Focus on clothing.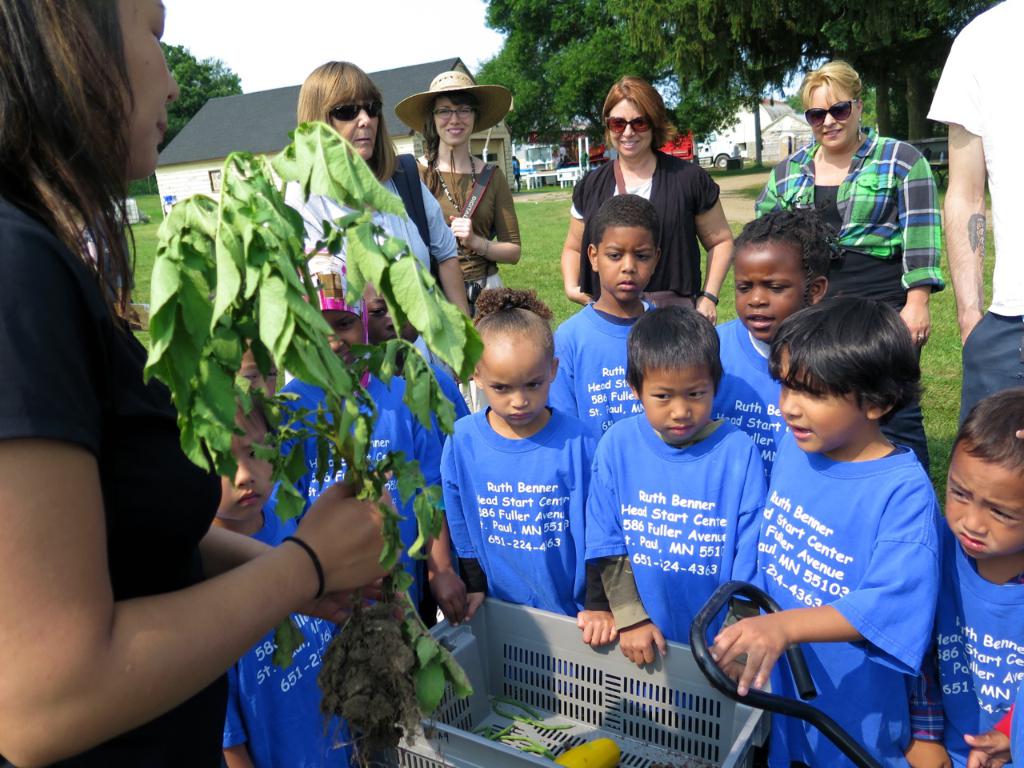
Focused at box=[928, 0, 1023, 322].
